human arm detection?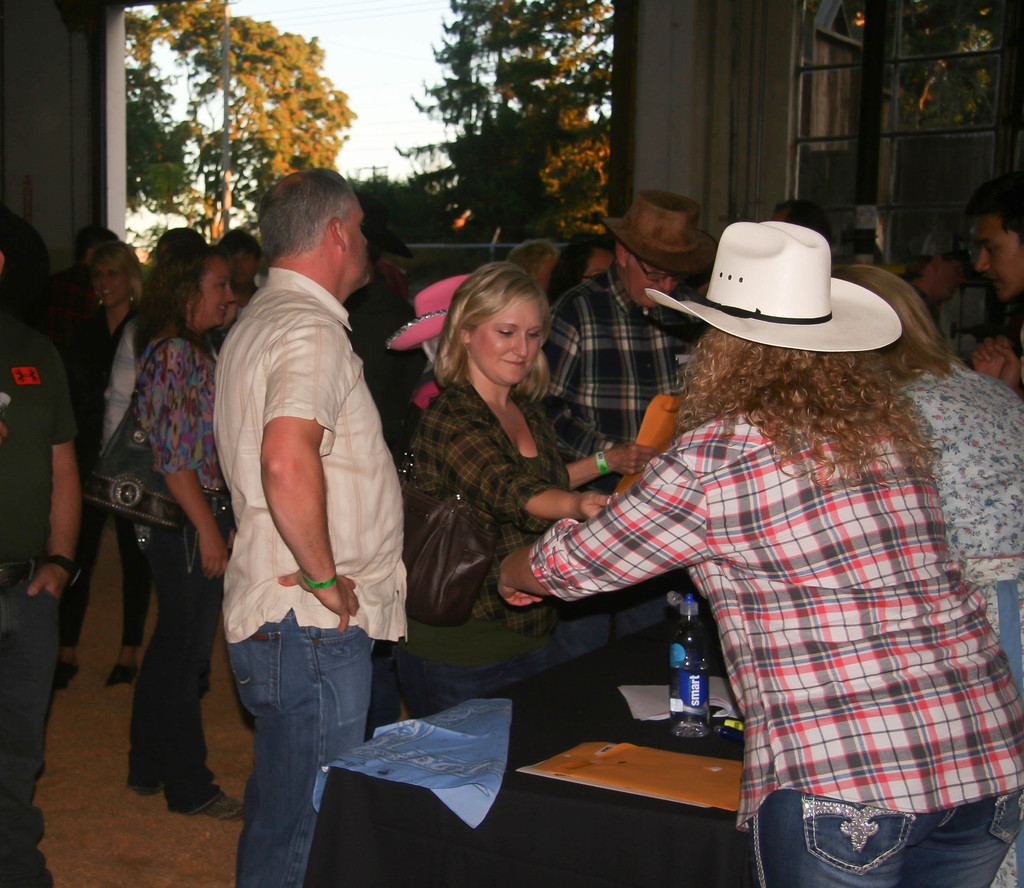
555:284:594:423
